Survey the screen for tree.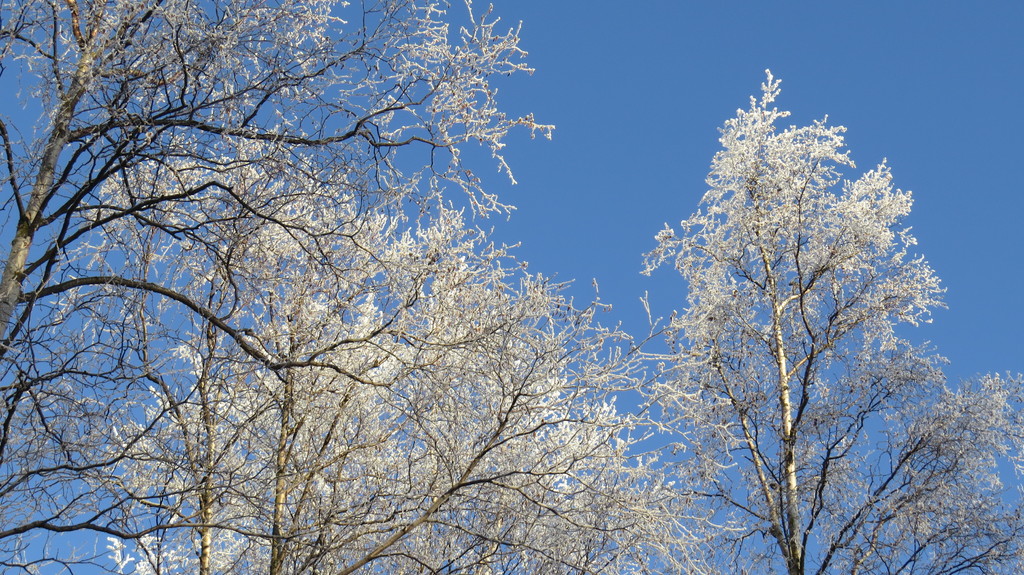
Survey found: pyautogui.locateOnScreen(51, 157, 751, 574).
